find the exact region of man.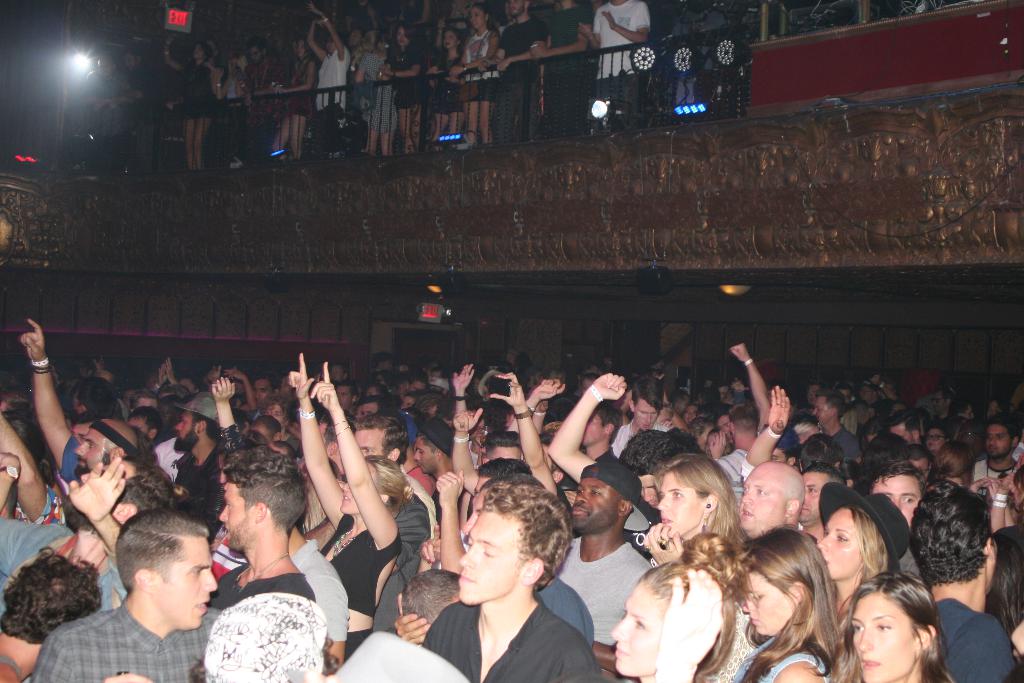
Exact region: x1=420 y1=474 x2=615 y2=682.
